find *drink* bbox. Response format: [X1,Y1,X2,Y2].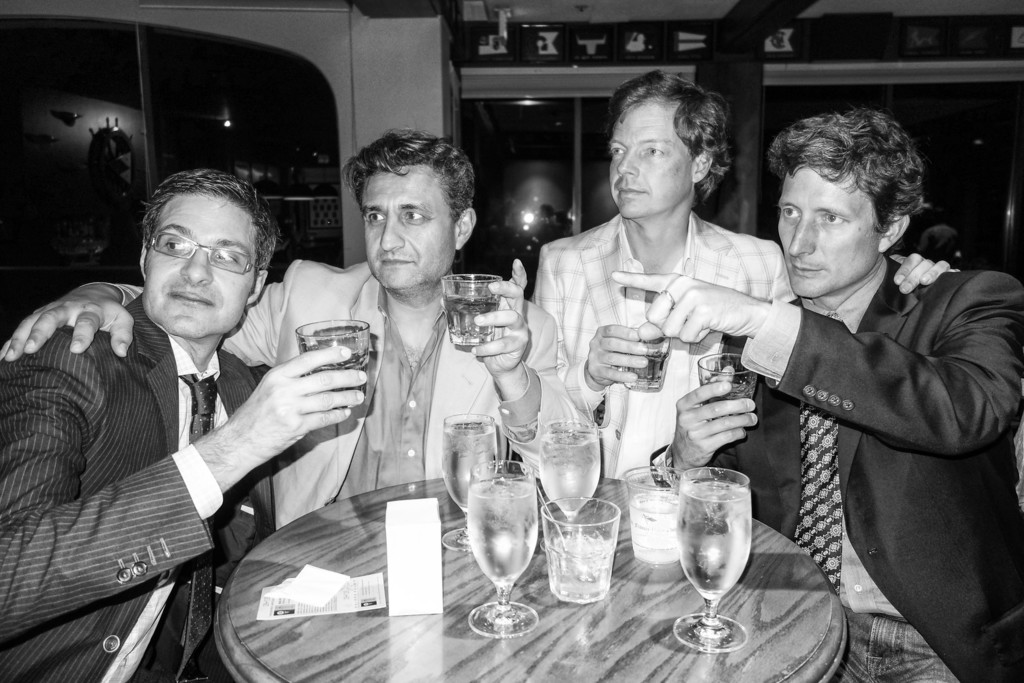
[536,436,598,518].
